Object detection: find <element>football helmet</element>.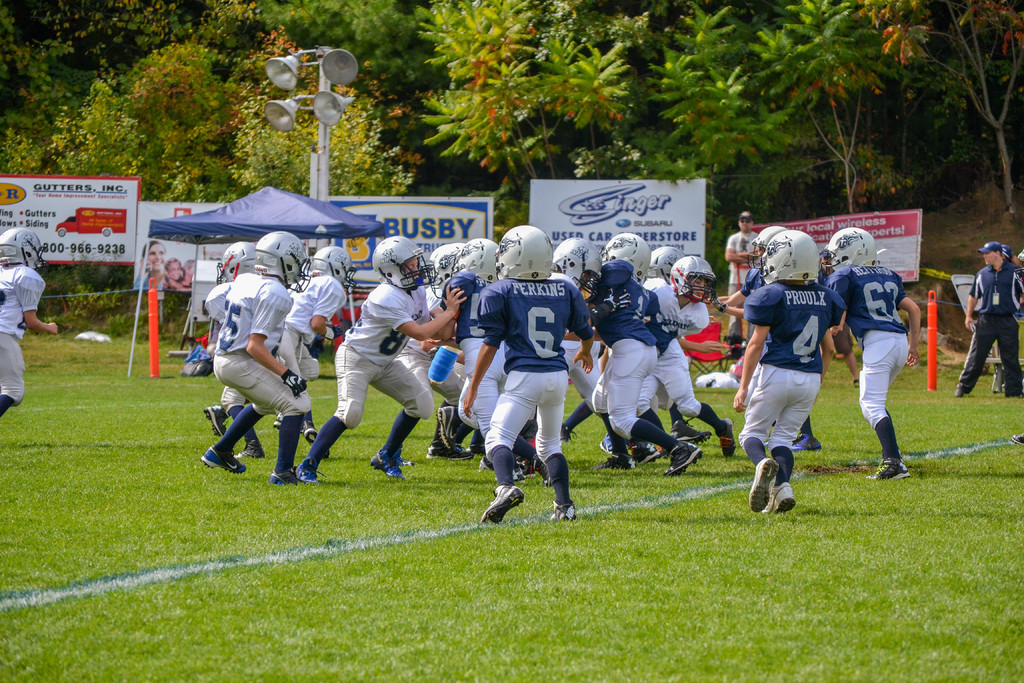
BBox(0, 220, 47, 276).
